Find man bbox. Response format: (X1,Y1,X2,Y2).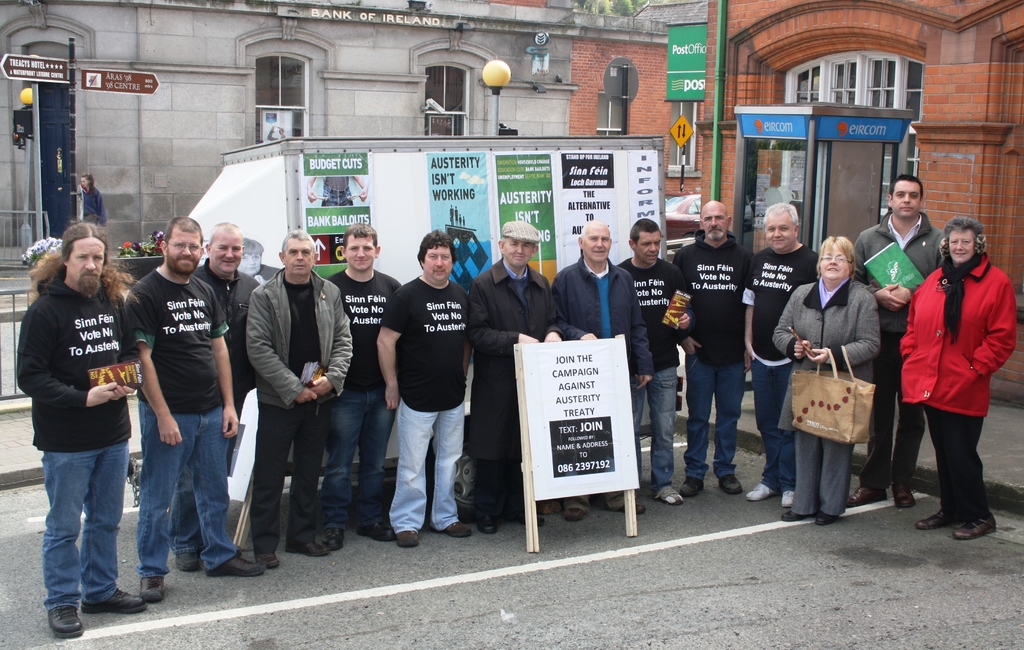
(610,215,691,507).
